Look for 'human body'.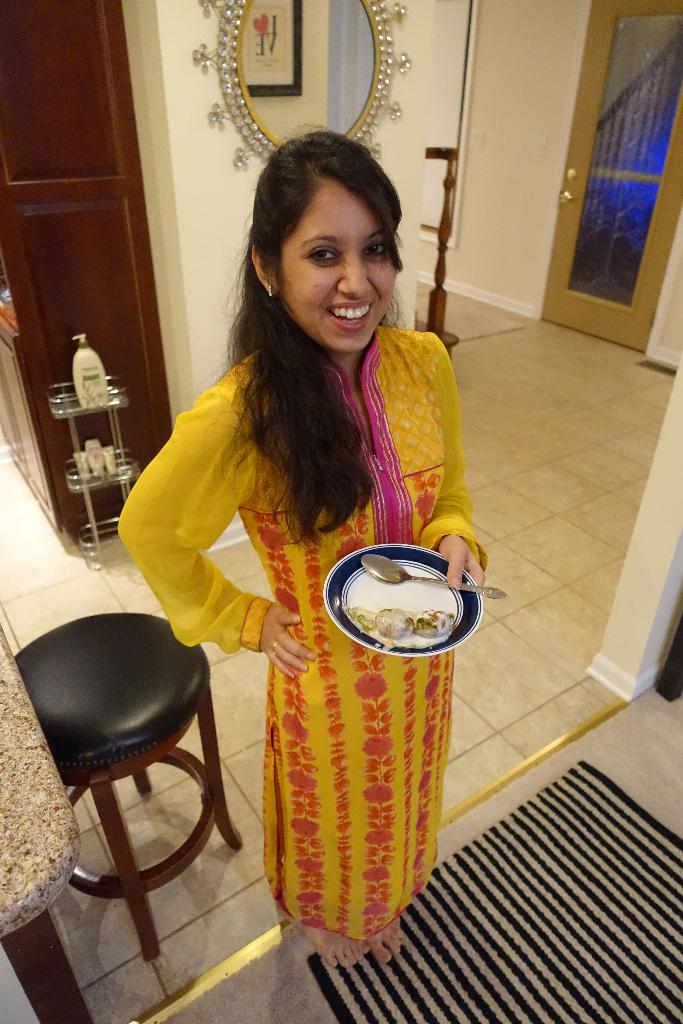
Found: bbox(114, 128, 494, 936).
